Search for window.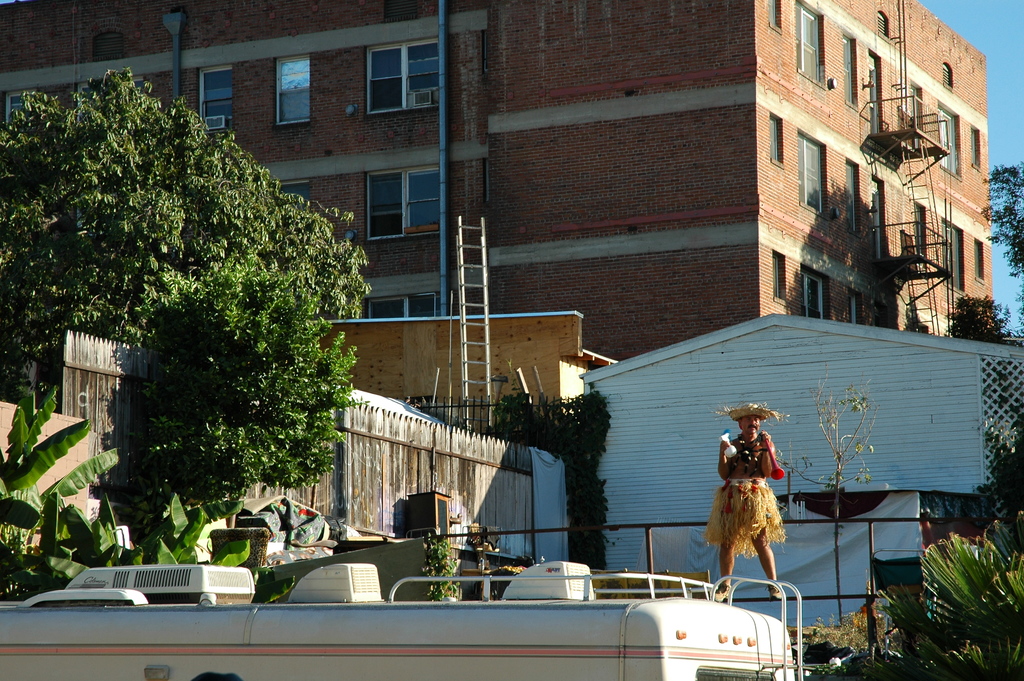
Found at left=972, top=129, right=982, bottom=172.
